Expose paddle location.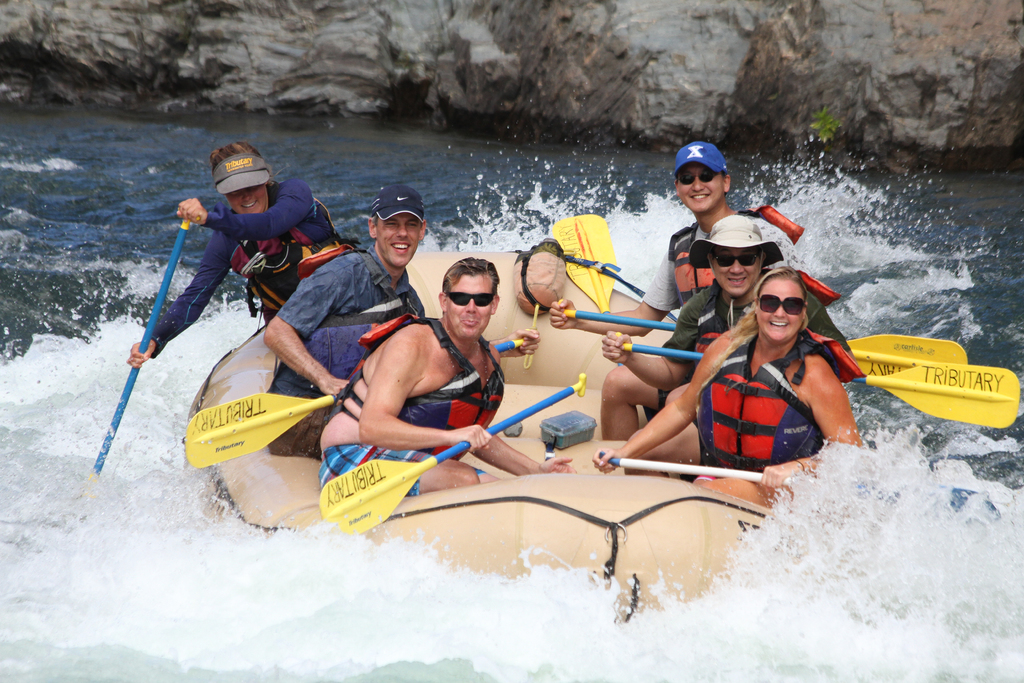
Exposed at Rect(206, 185, 1023, 588).
